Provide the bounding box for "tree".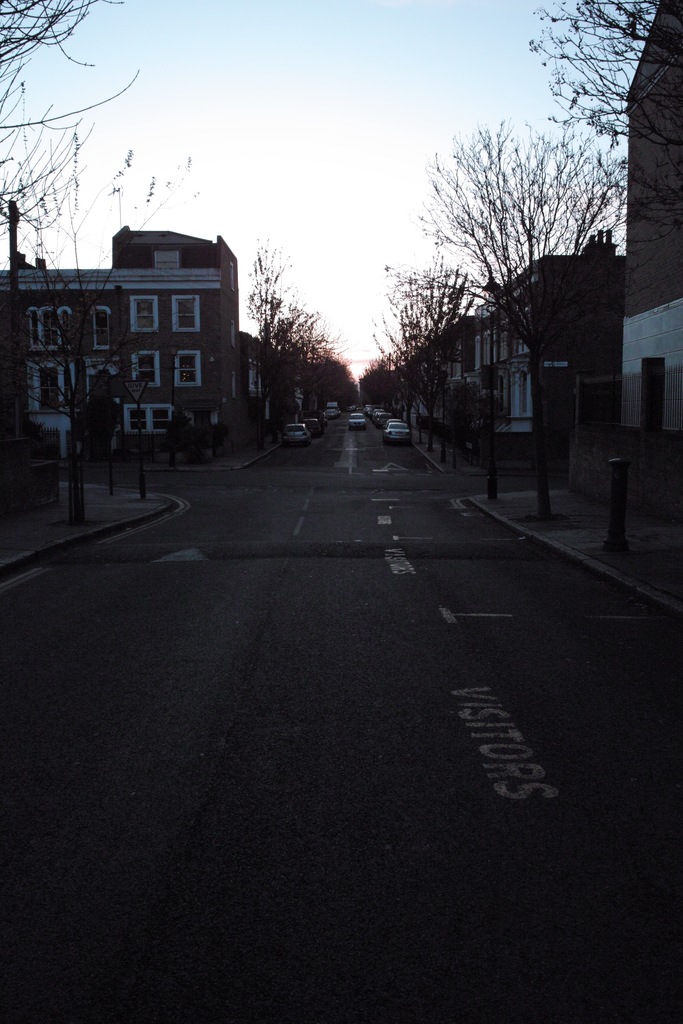
[x1=370, y1=253, x2=482, y2=470].
